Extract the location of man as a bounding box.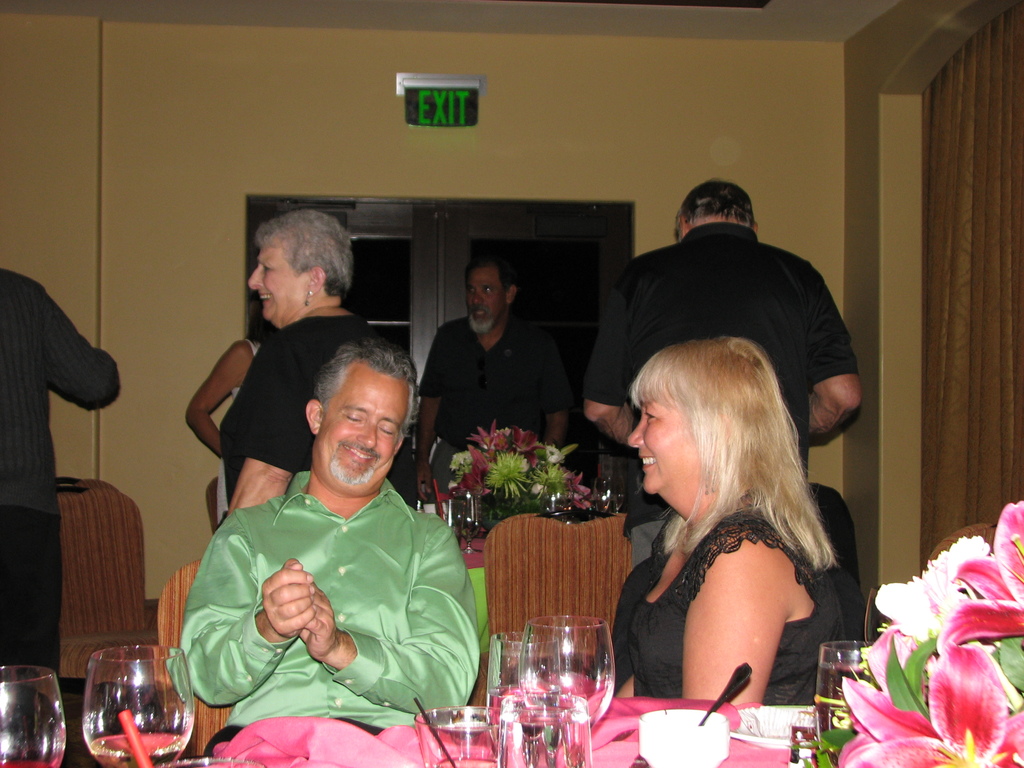
<bbox>167, 341, 488, 758</bbox>.
